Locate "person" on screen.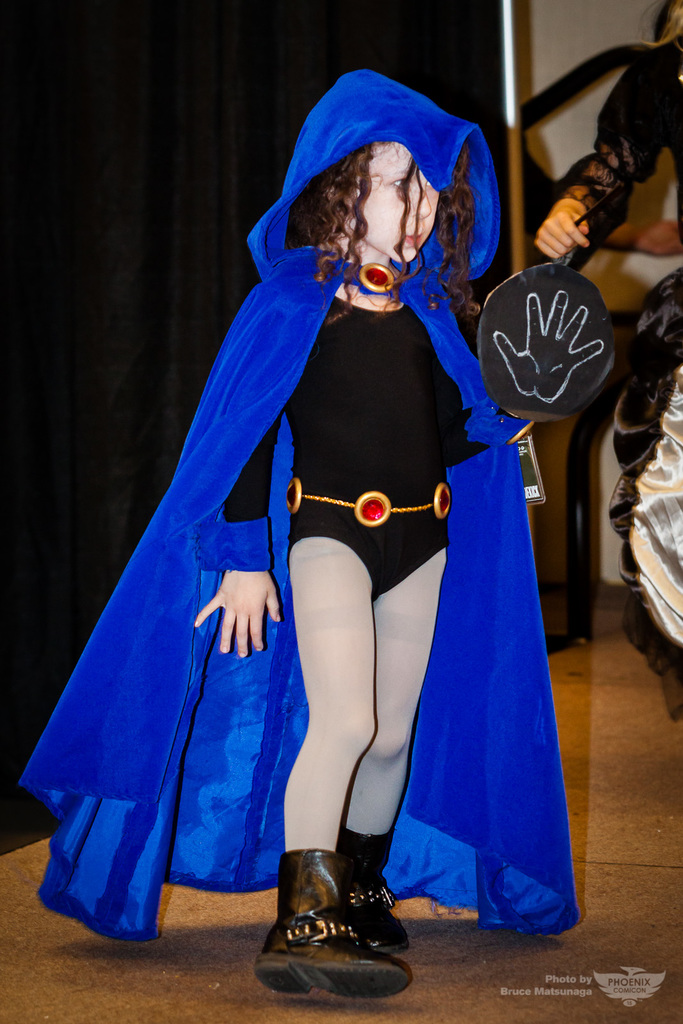
On screen at <region>25, 70, 584, 980</region>.
